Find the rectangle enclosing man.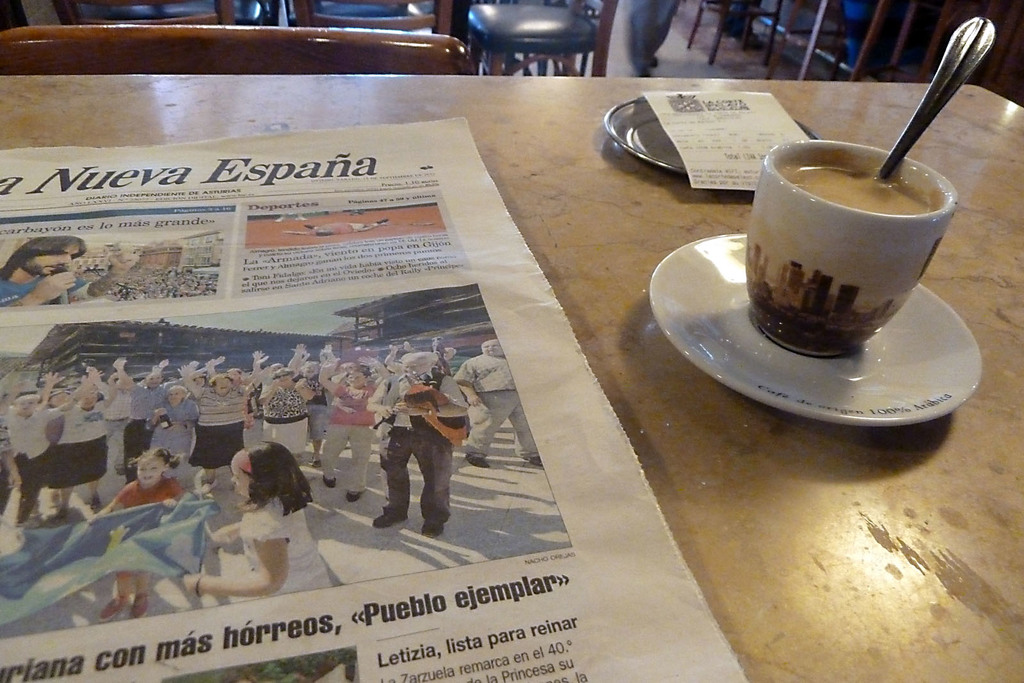
<box>368,349,471,537</box>.
